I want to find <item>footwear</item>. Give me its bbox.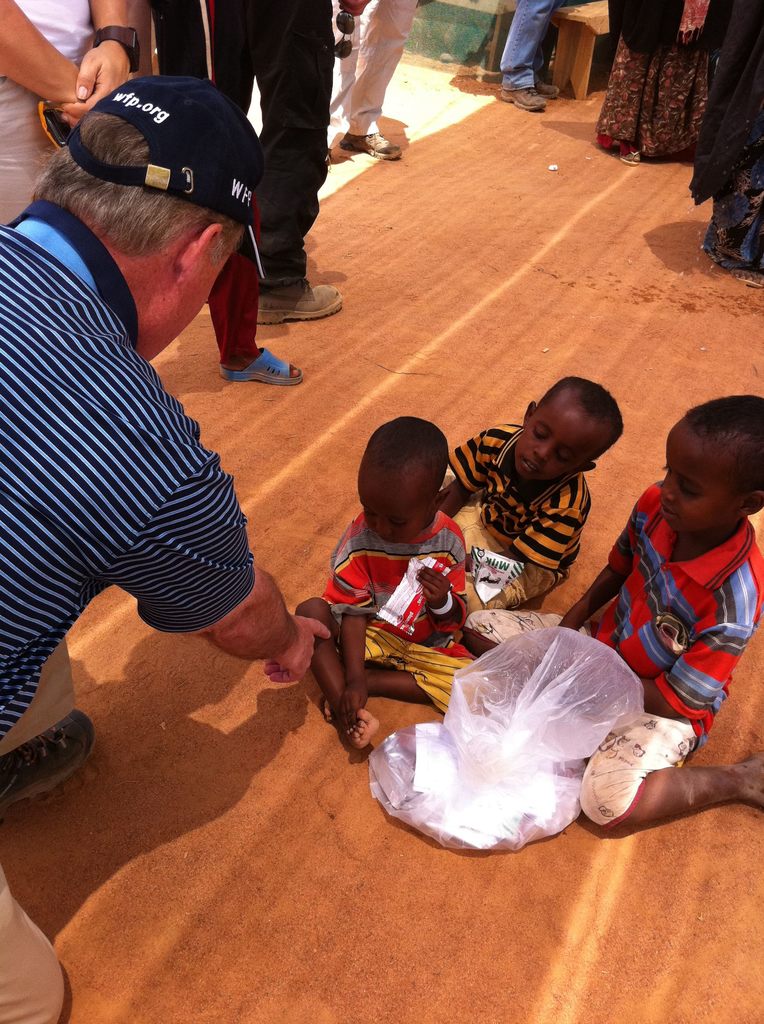
(497, 88, 550, 111).
